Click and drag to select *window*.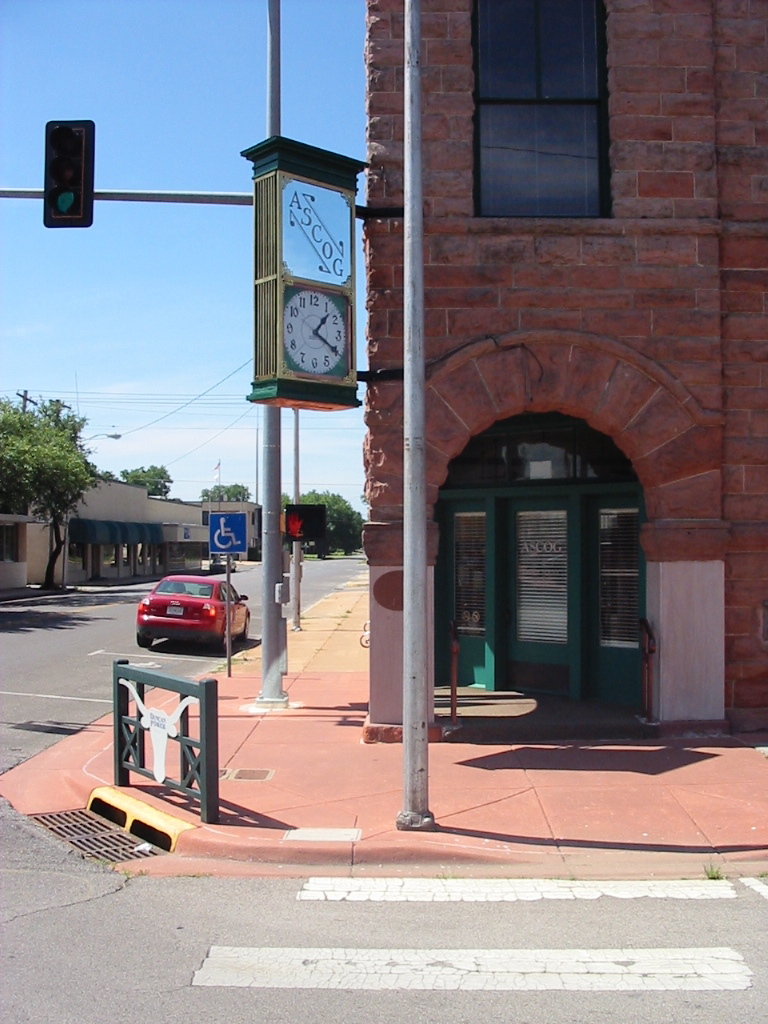
Selection: pyautogui.locateOnScreen(479, 0, 611, 220).
